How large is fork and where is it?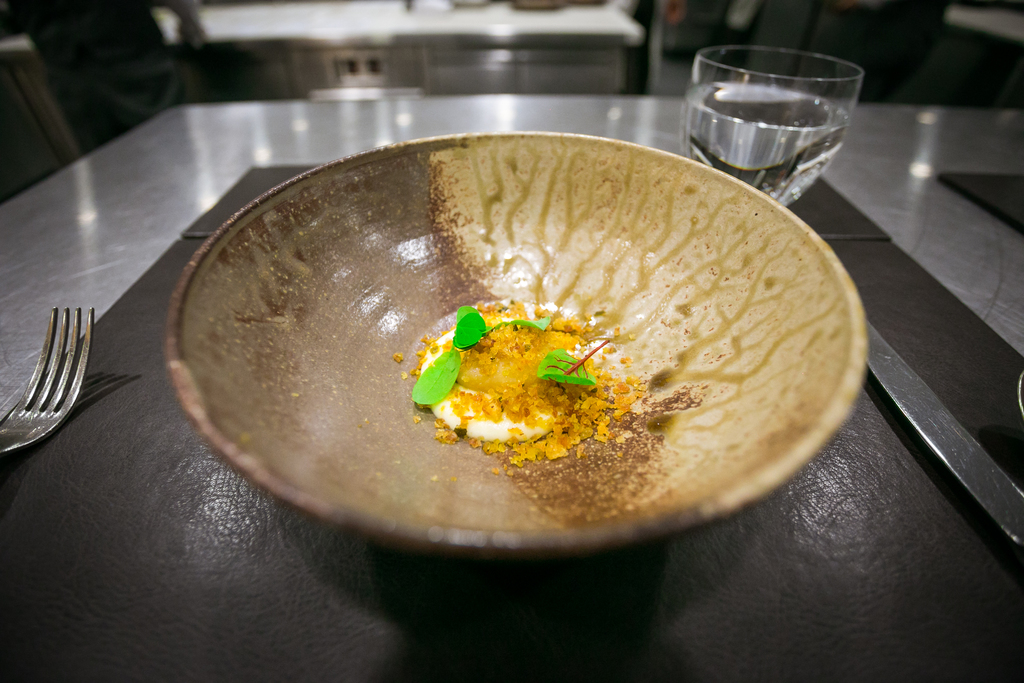
Bounding box: bbox=(0, 306, 100, 462).
